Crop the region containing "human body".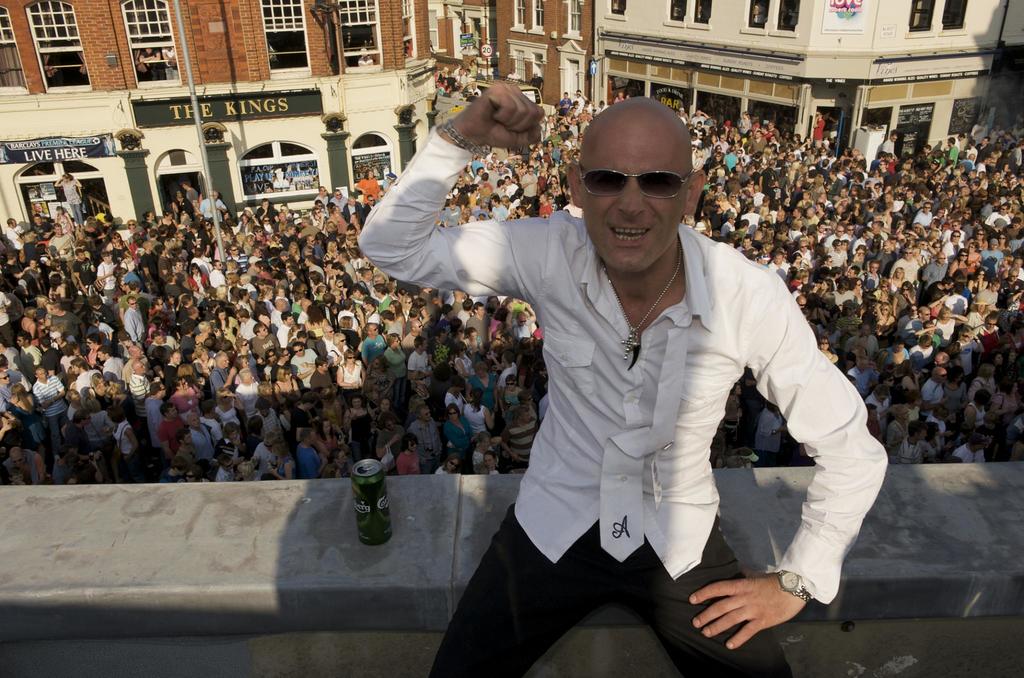
Crop region: BBox(715, 95, 726, 121).
